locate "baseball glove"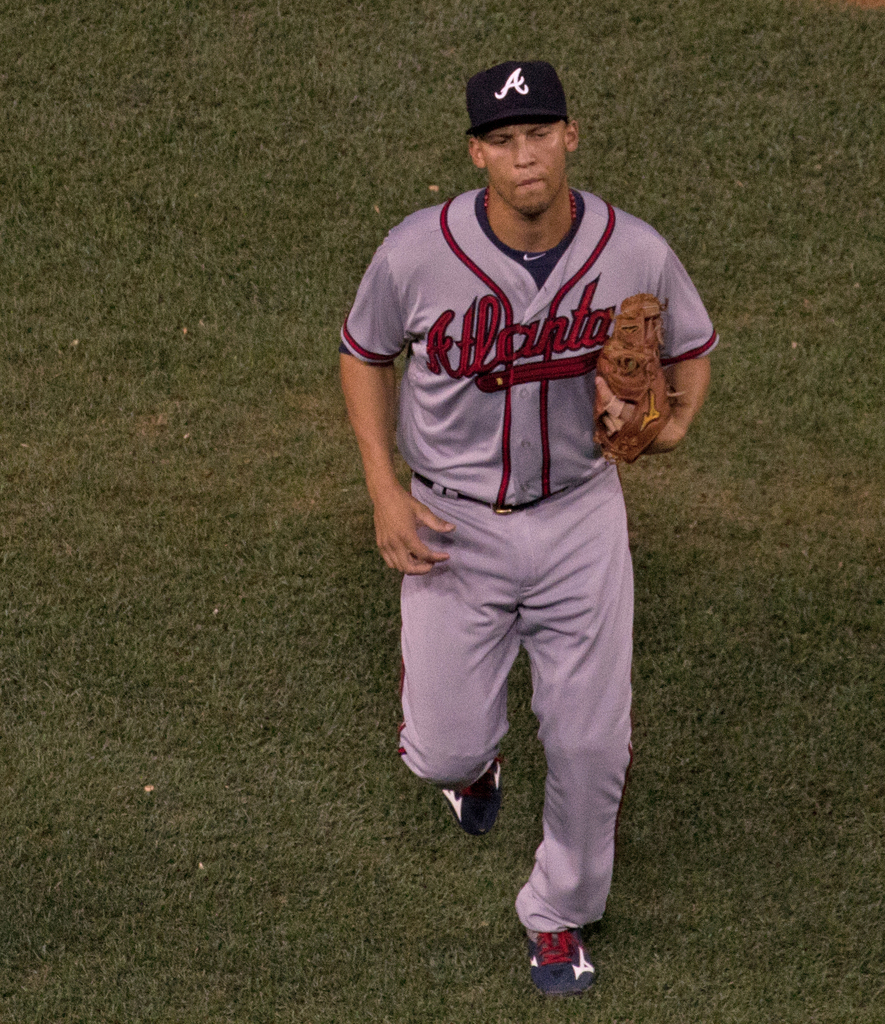
select_region(592, 287, 686, 463)
